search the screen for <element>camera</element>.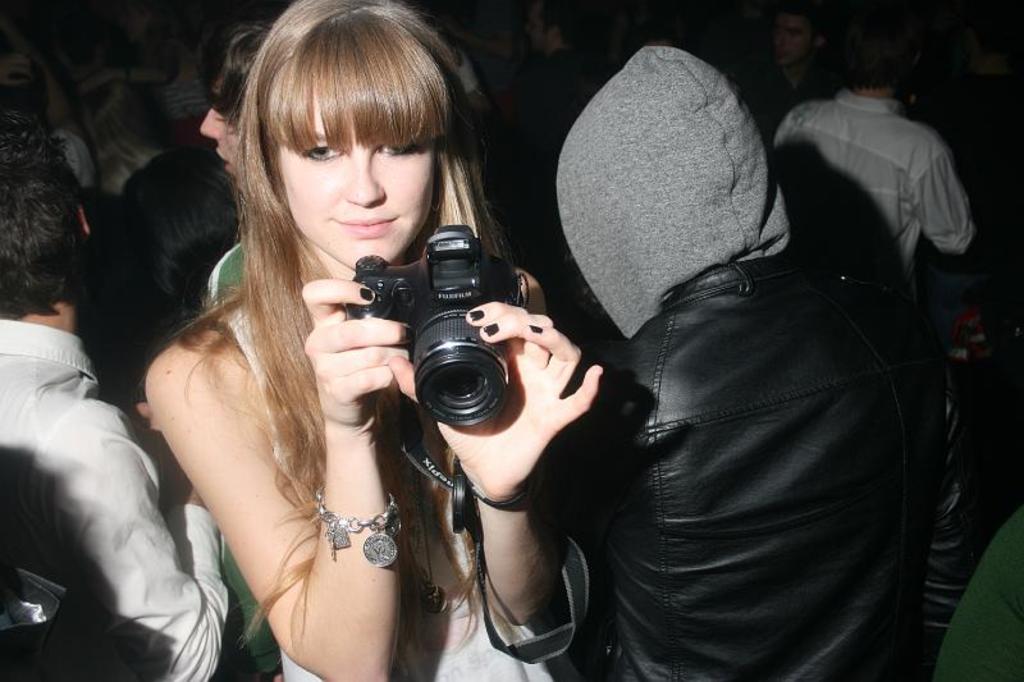
Found at [342, 225, 524, 431].
